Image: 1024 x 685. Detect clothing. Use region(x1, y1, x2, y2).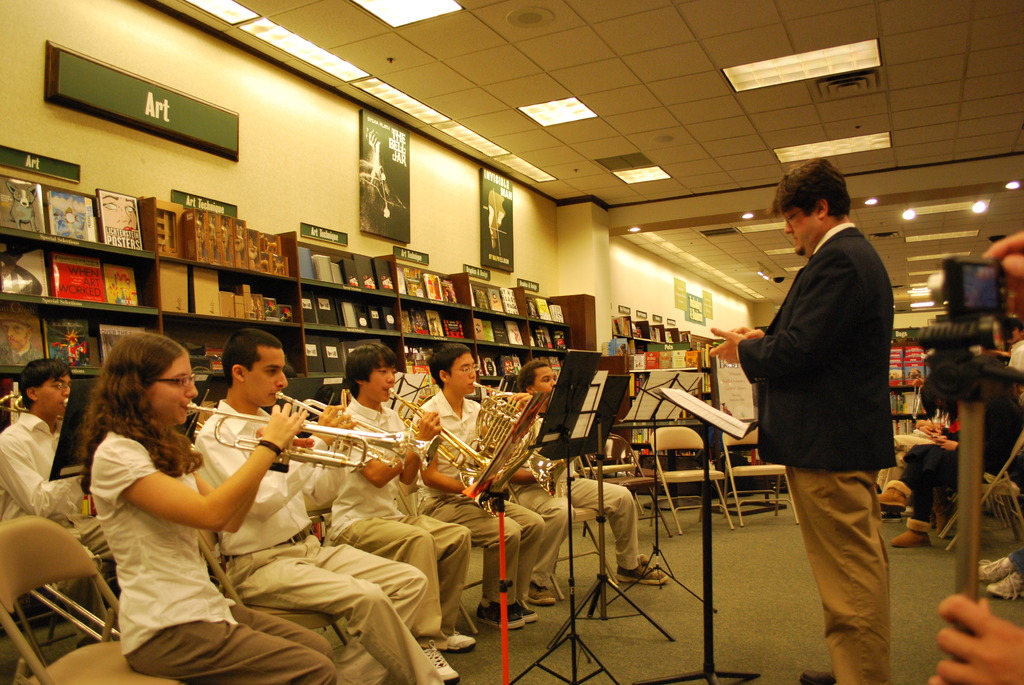
region(0, 410, 115, 638).
